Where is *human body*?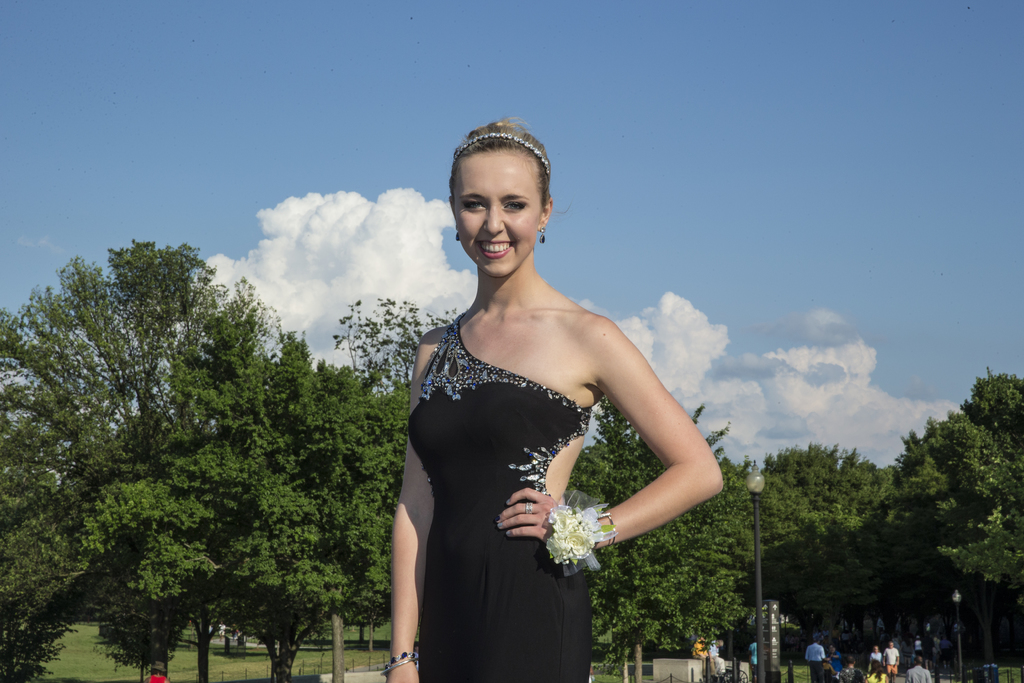
(148, 671, 168, 682).
